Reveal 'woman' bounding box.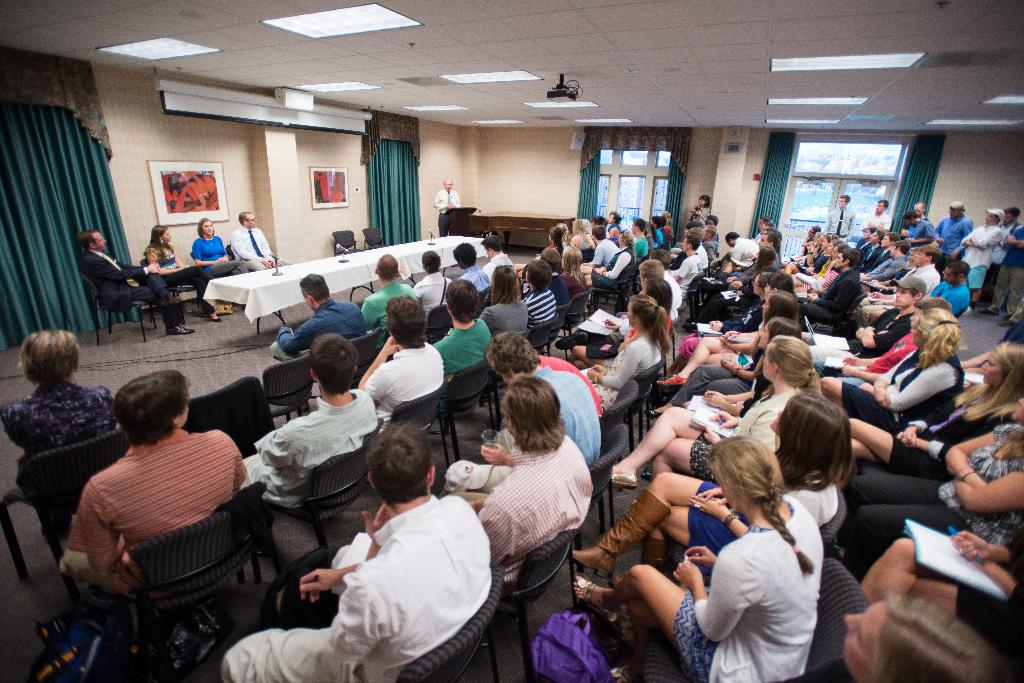
Revealed: [x1=660, y1=269, x2=790, y2=386].
